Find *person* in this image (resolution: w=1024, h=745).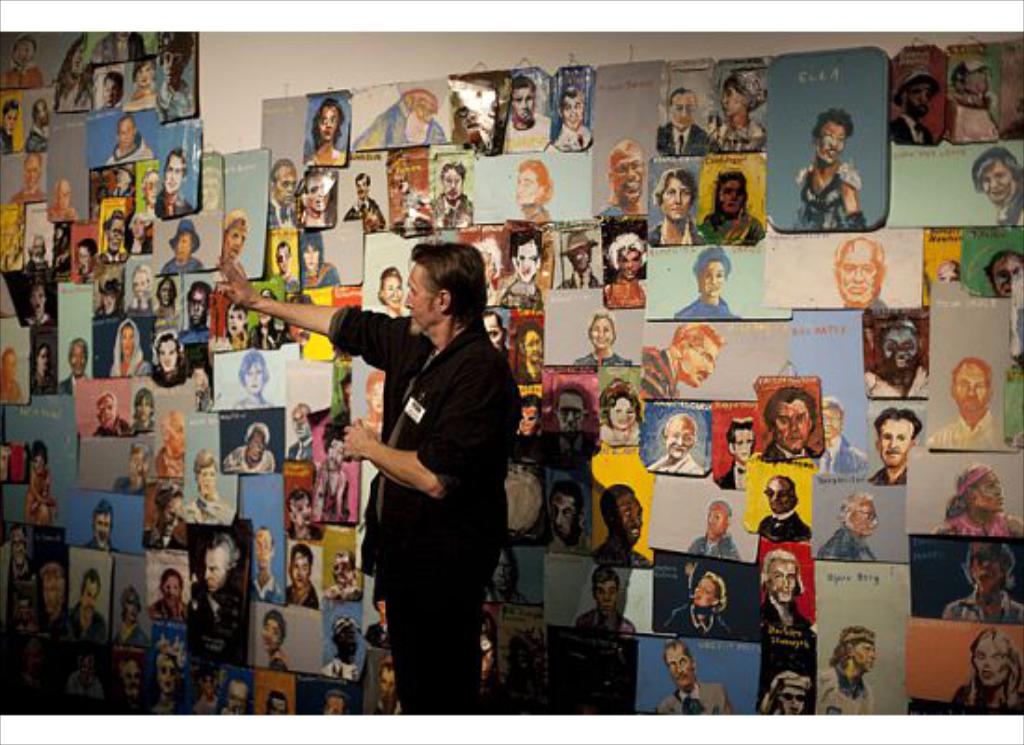
rect(216, 663, 249, 711).
